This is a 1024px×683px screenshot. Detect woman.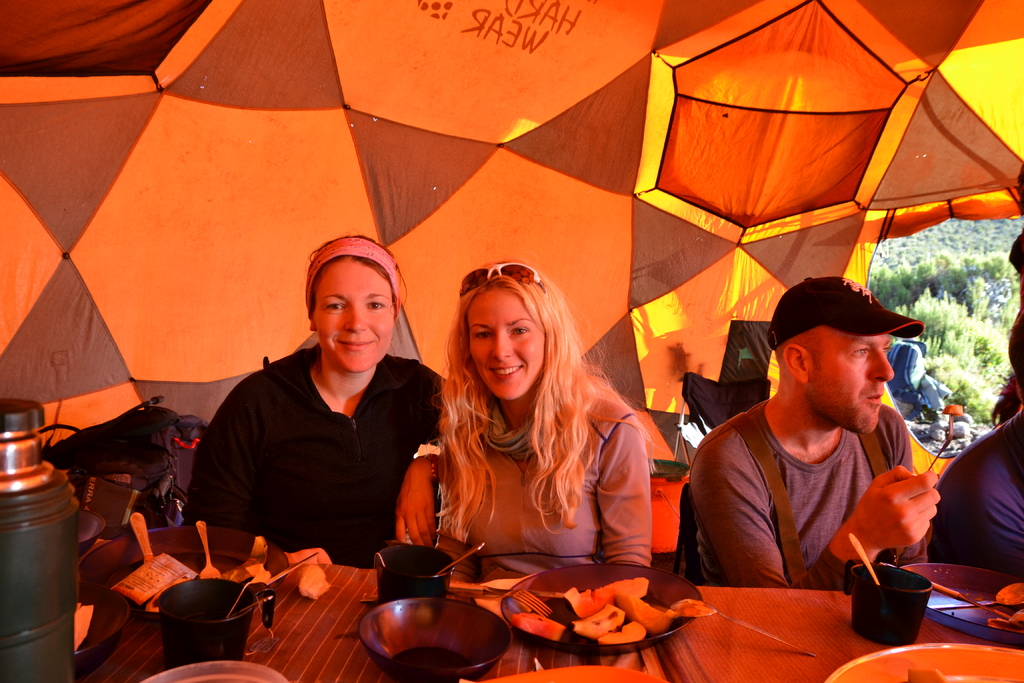
<bbox>431, 253, 655, 568</bbox>.
